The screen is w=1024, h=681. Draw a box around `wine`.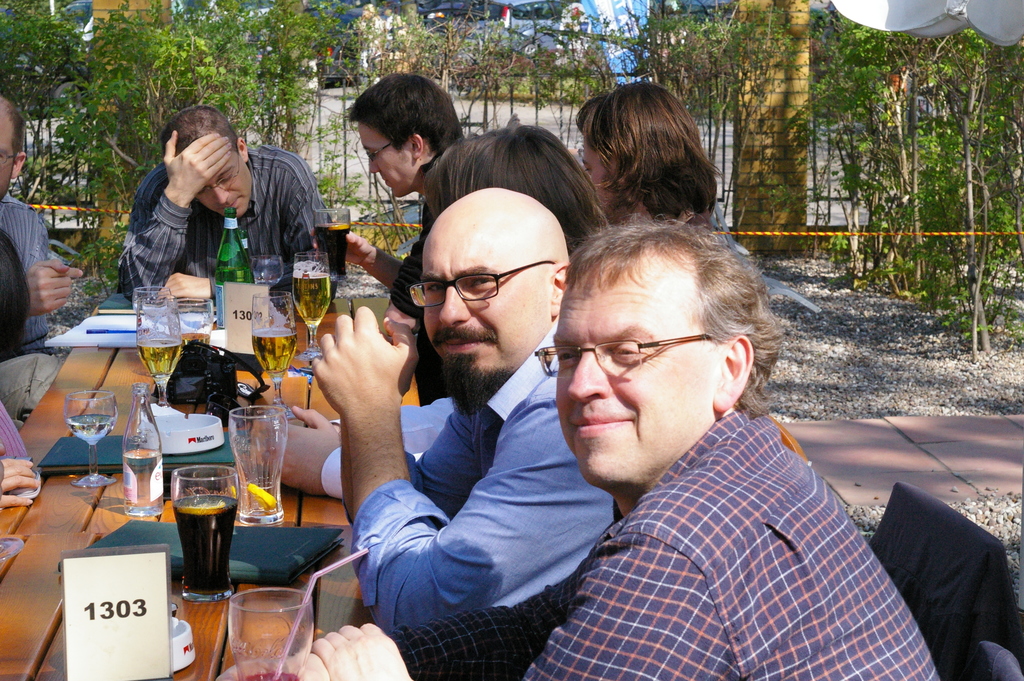
211:206:261:329.
